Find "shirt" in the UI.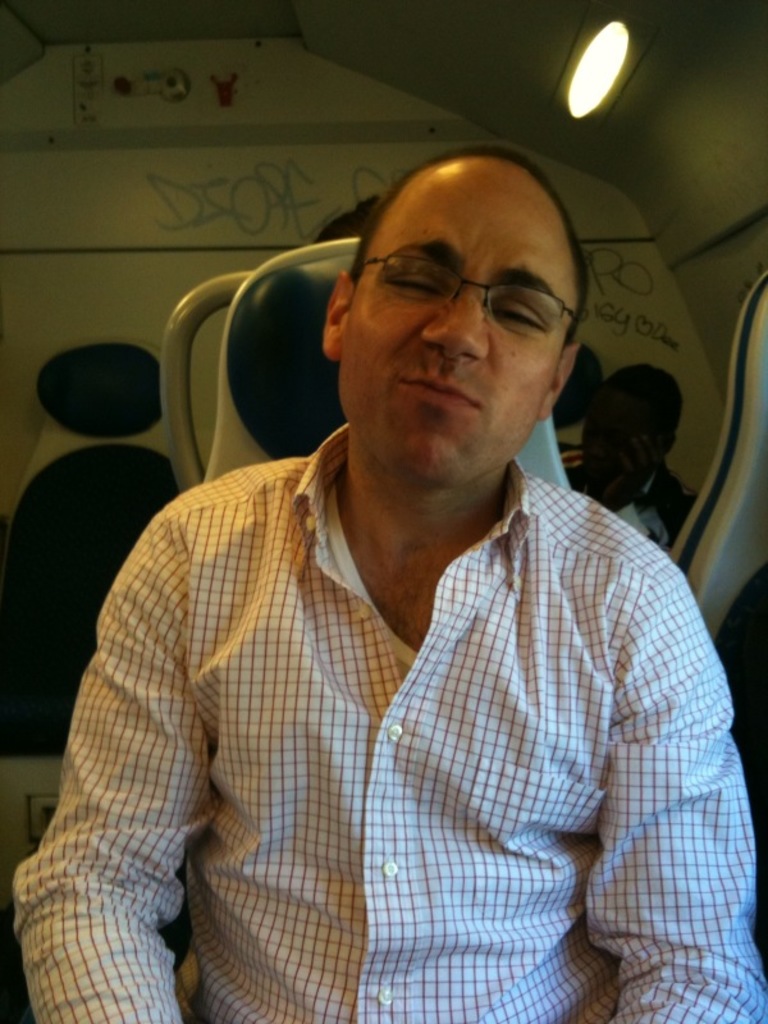
UI element at (x1=23, y1=431, x2=700, y2=980).
